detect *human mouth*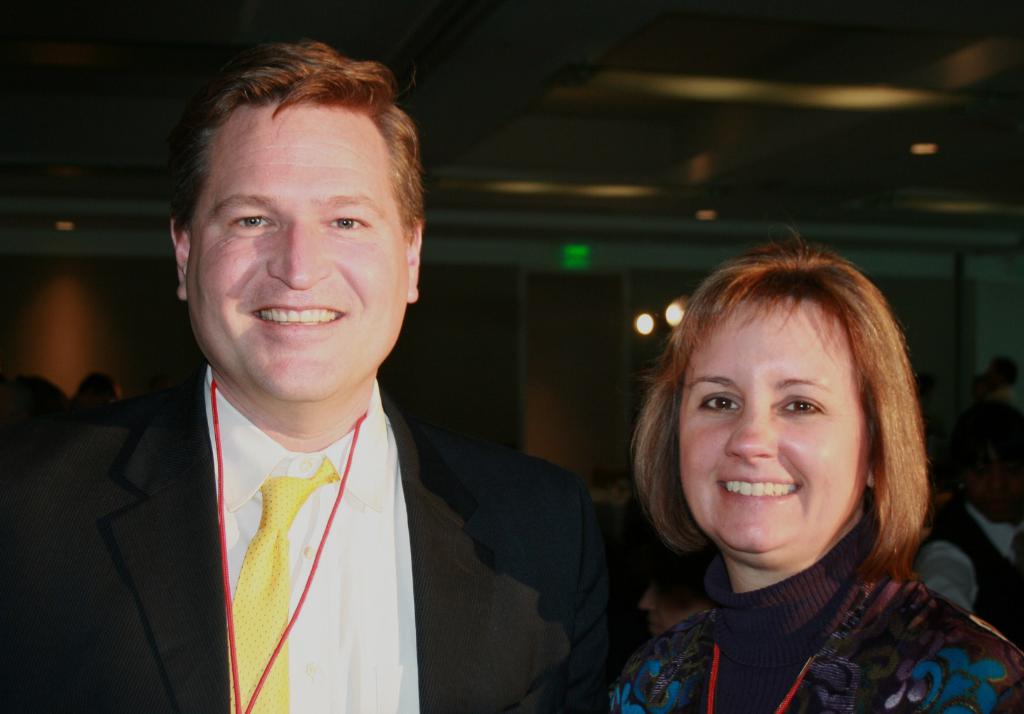
(718,476,800,503)
